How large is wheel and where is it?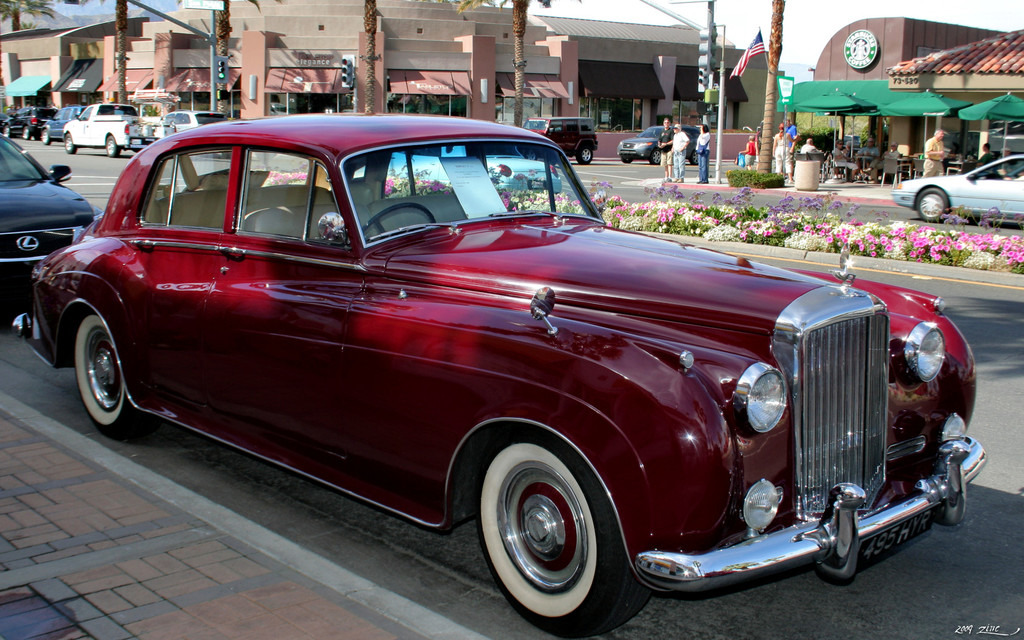
Bounding box: [left=22, top=125, right=31, bottom=139].
